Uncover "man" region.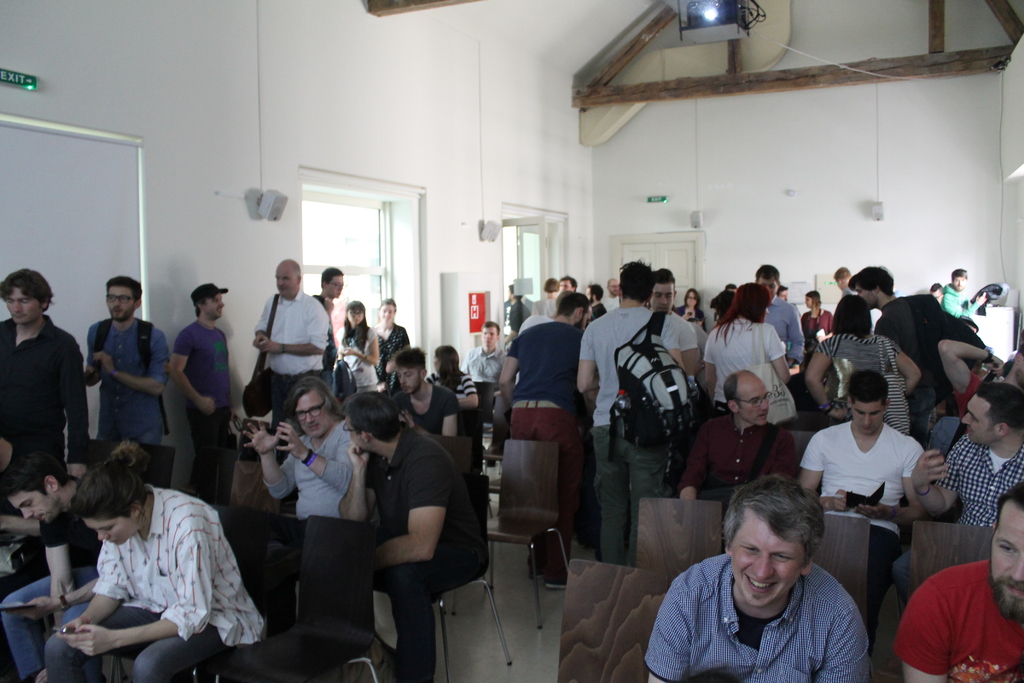
Uncovered: Rect(682, 372, 795, 500).
